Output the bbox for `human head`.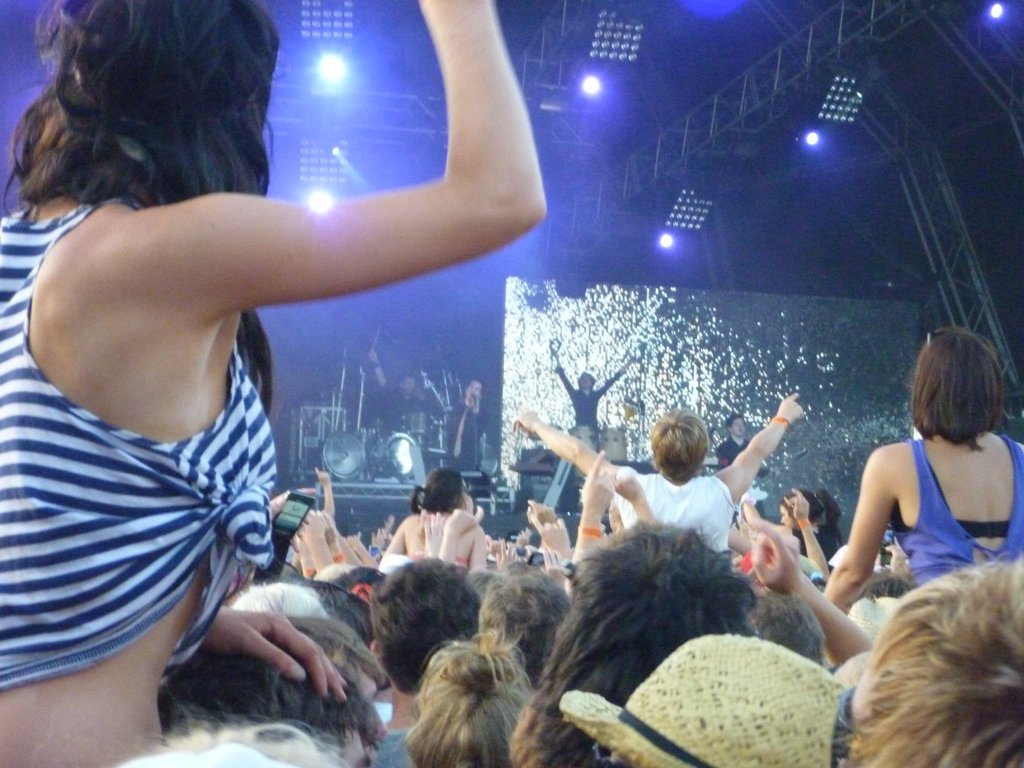
locate(400, 641, 540, 767).
